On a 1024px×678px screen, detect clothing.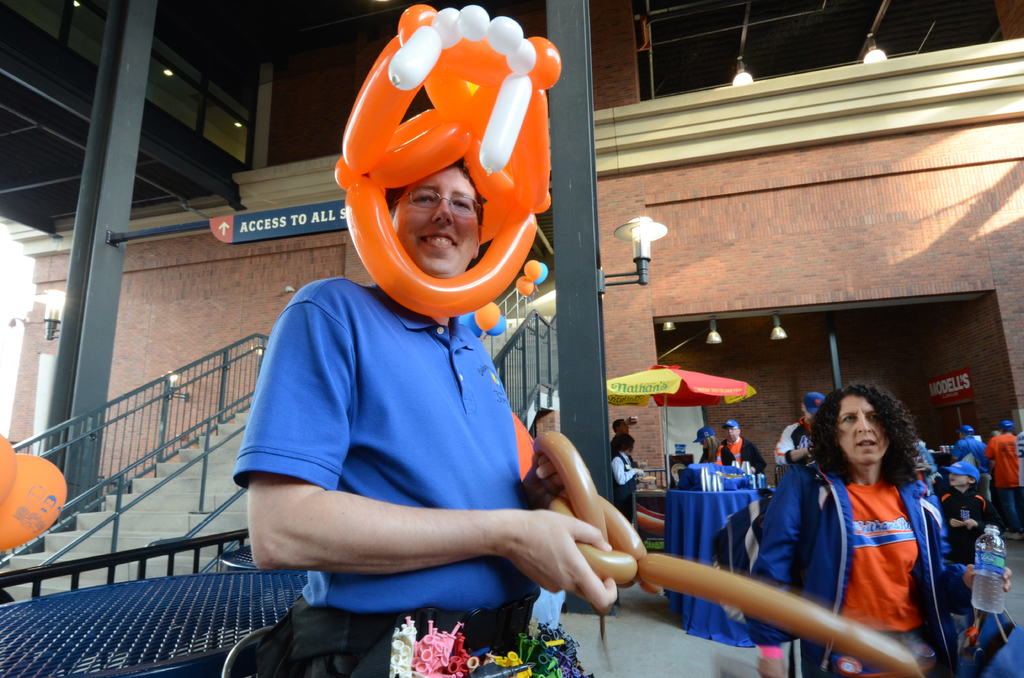
pyautogui.locateOnScreen(611, 449, 636, 523).
